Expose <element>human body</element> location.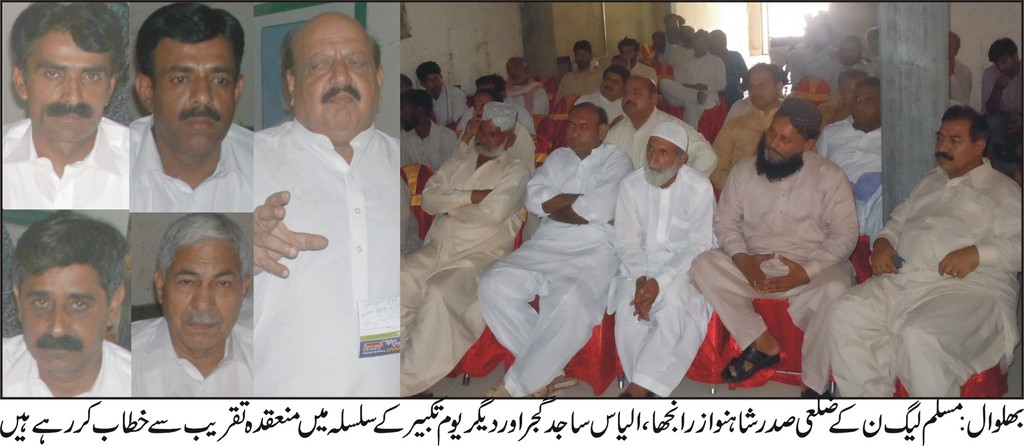
Exposed at box(712, 99, 786, 192).
